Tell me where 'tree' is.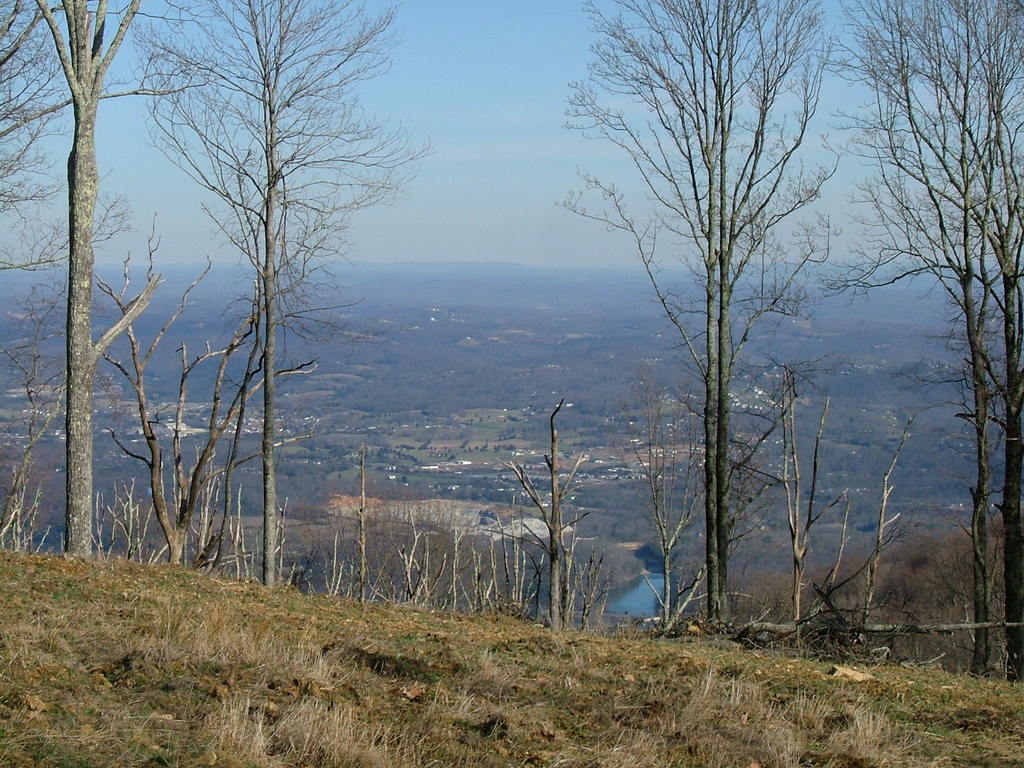
'tree' is at <region>485, 443, 593, 632</region>.
